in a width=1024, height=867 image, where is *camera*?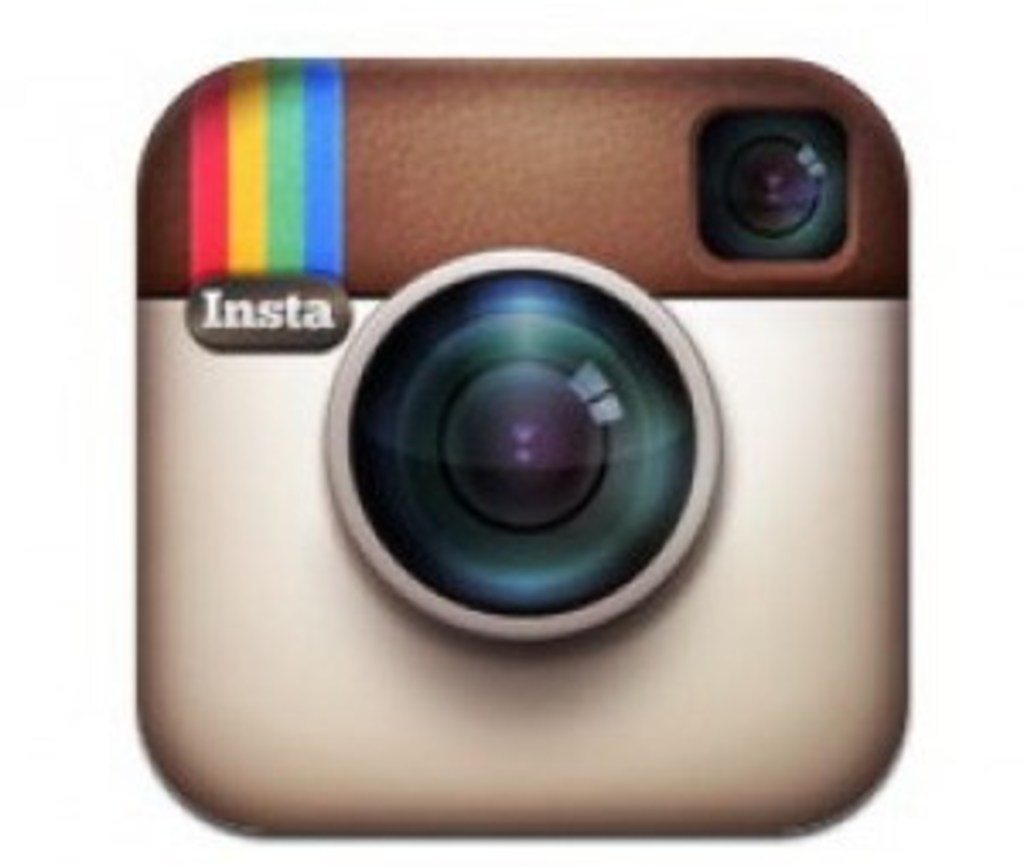
crop(109, 61, 949, 802).
